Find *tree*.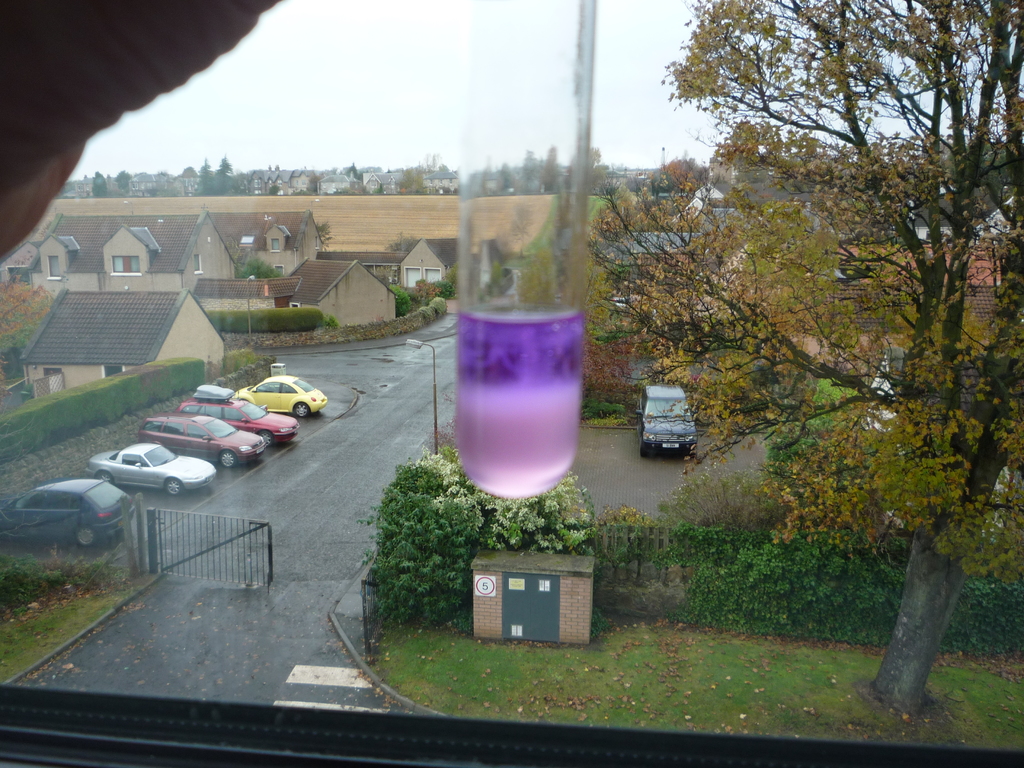
box=[93, 172, 108, 202].
